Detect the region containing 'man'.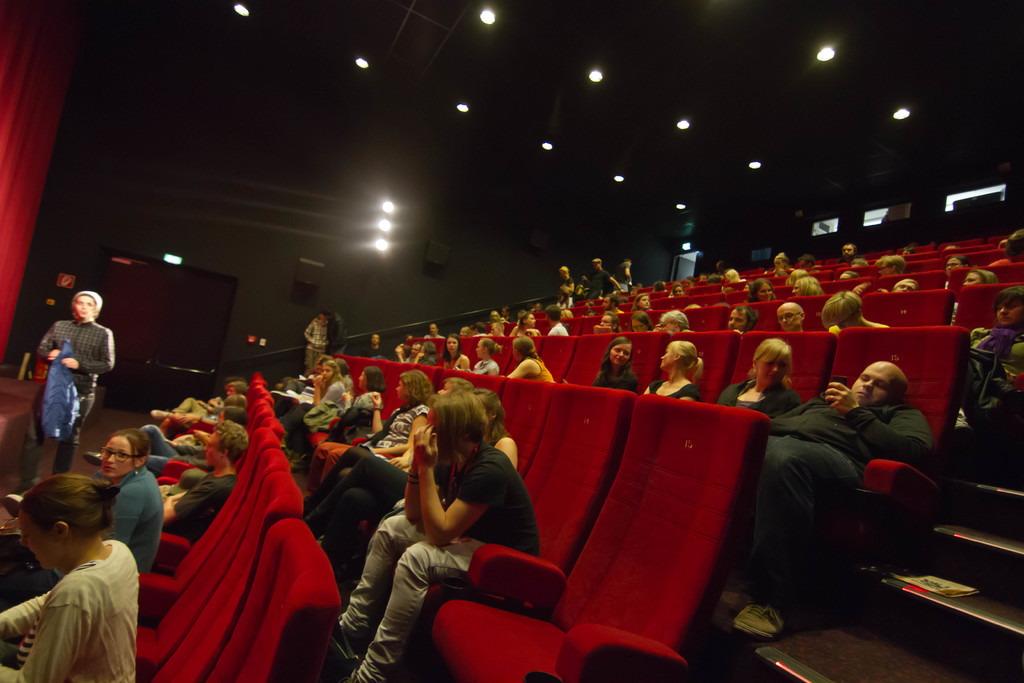
select_region(615, 254, 635, 292).
